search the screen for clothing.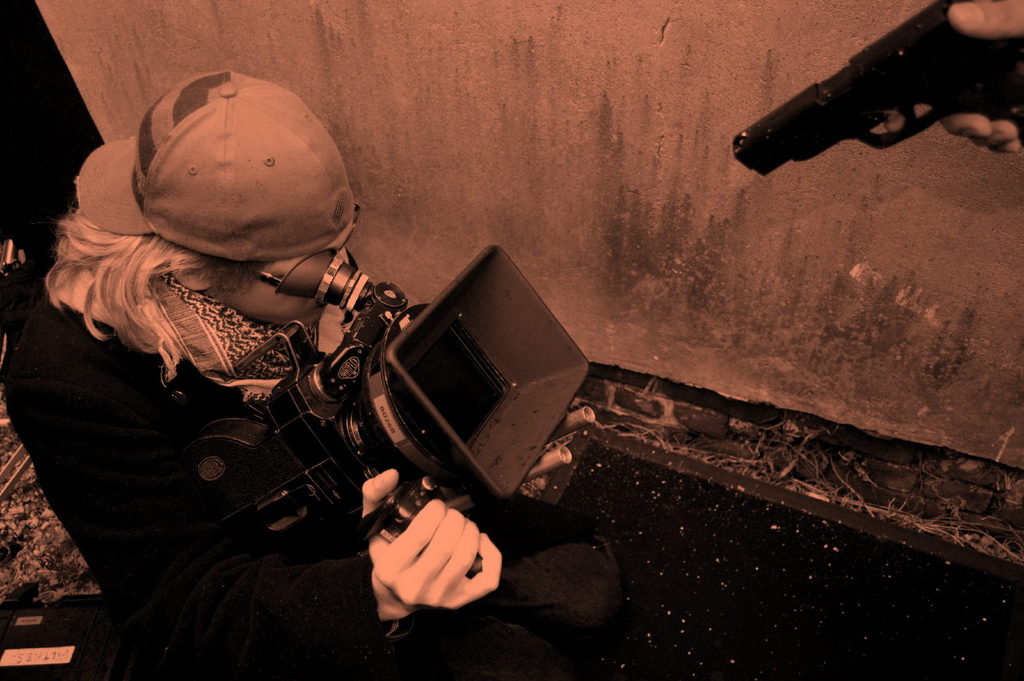
Found at 17 165 424 608.
